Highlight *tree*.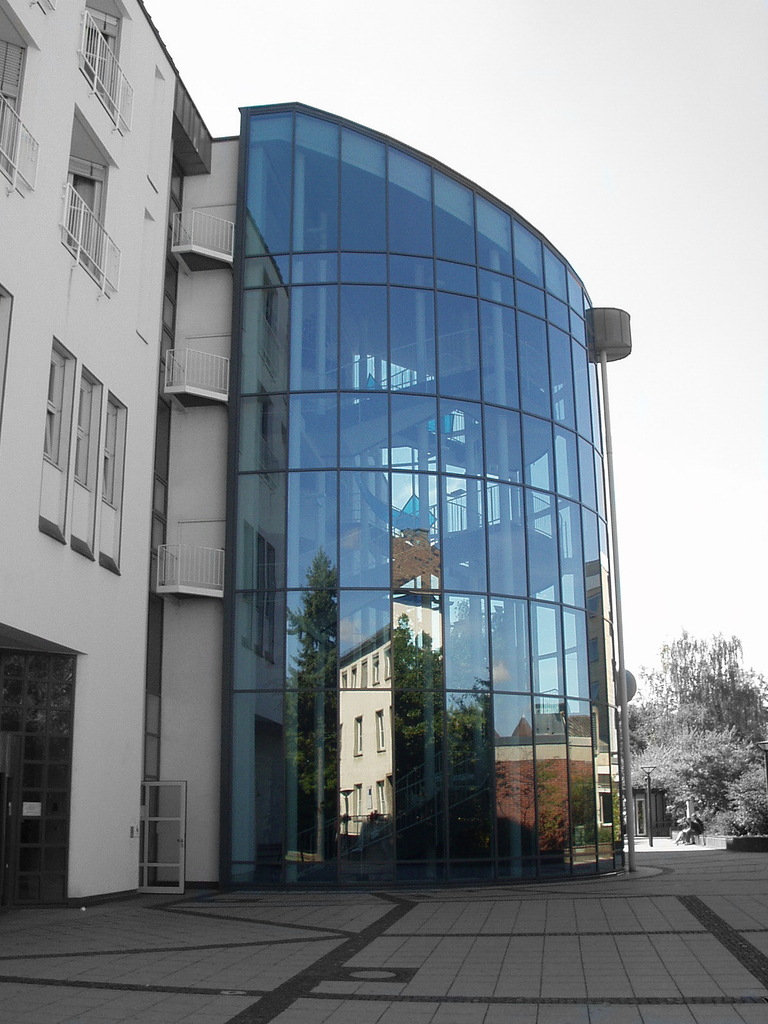
Highlighted region: 630/623/767/826.
